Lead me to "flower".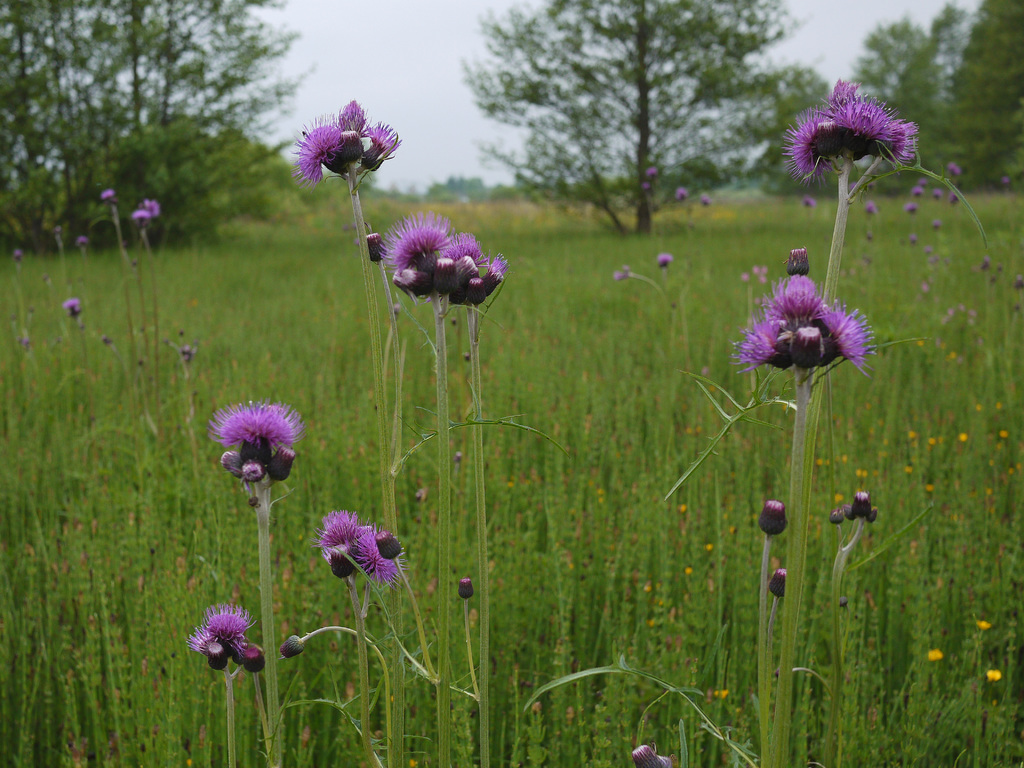
Lead to (x1=945, y1=184, x2=963, y2=205).
